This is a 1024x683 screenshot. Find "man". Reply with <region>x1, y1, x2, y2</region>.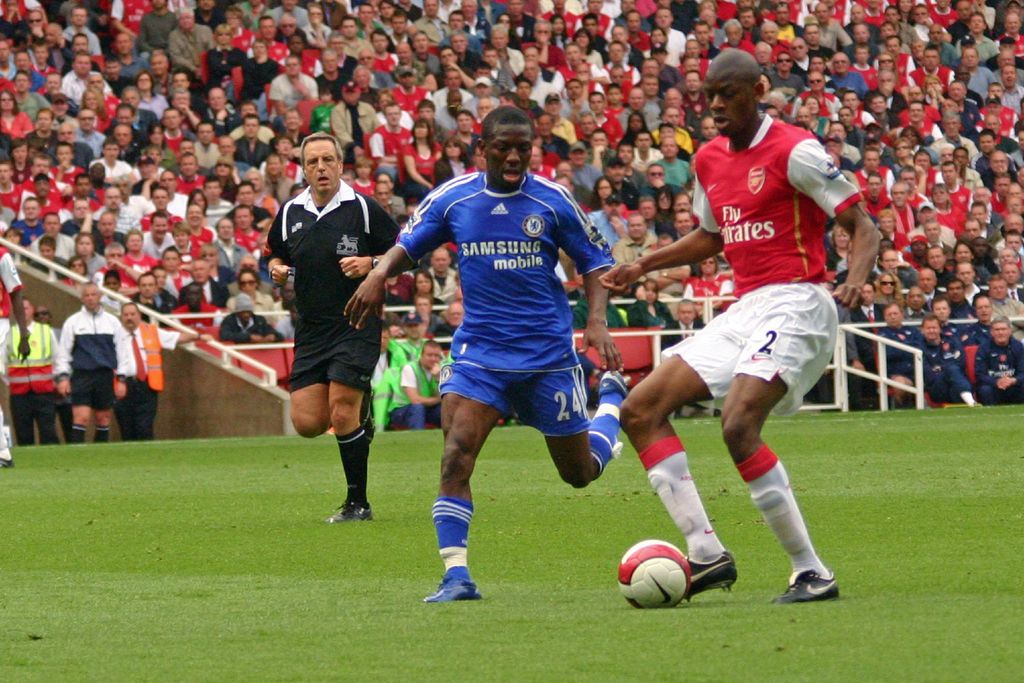
<region>380, 0, 719, 315</region>.
